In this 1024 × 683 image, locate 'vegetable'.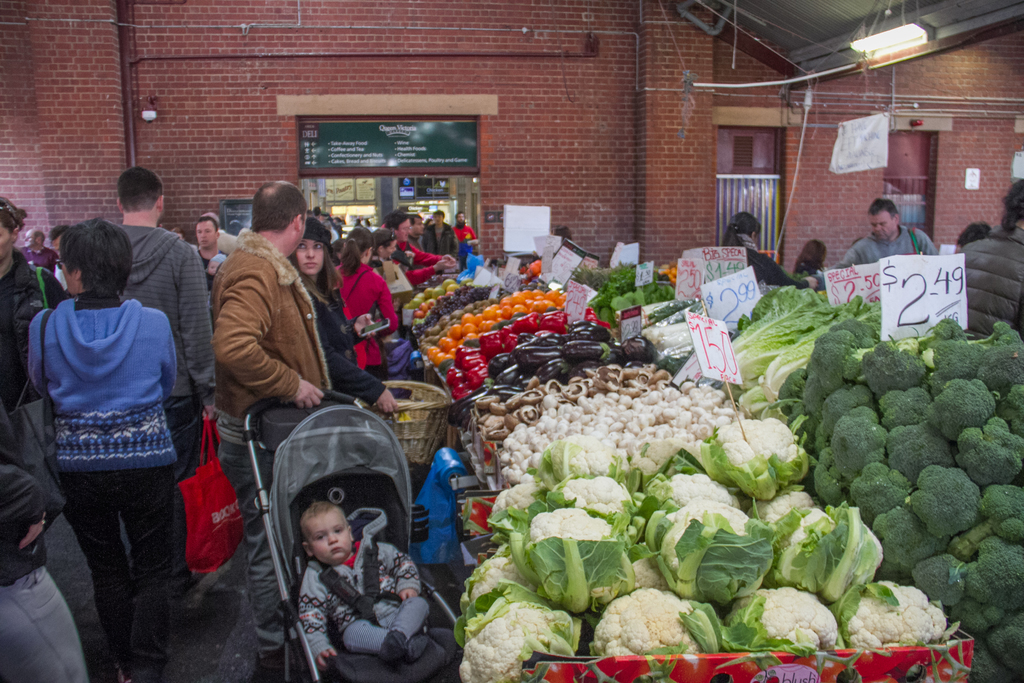
Bounding box: x1=602 y1=276 x2=682 y2=319.
